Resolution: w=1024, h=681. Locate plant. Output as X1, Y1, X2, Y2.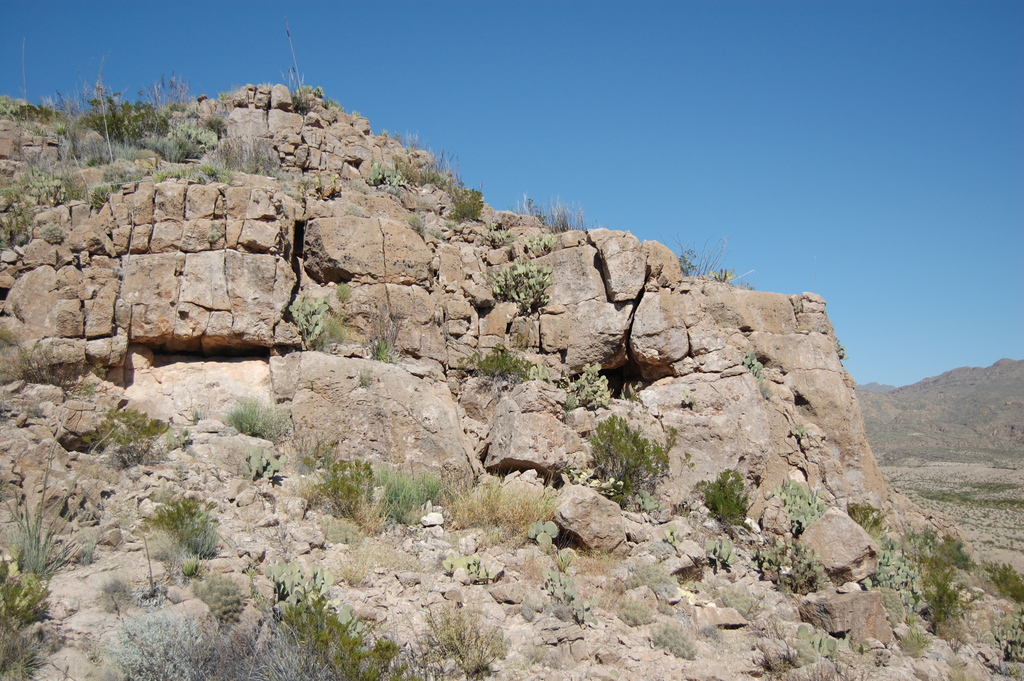
321, 96, 346, 126.
